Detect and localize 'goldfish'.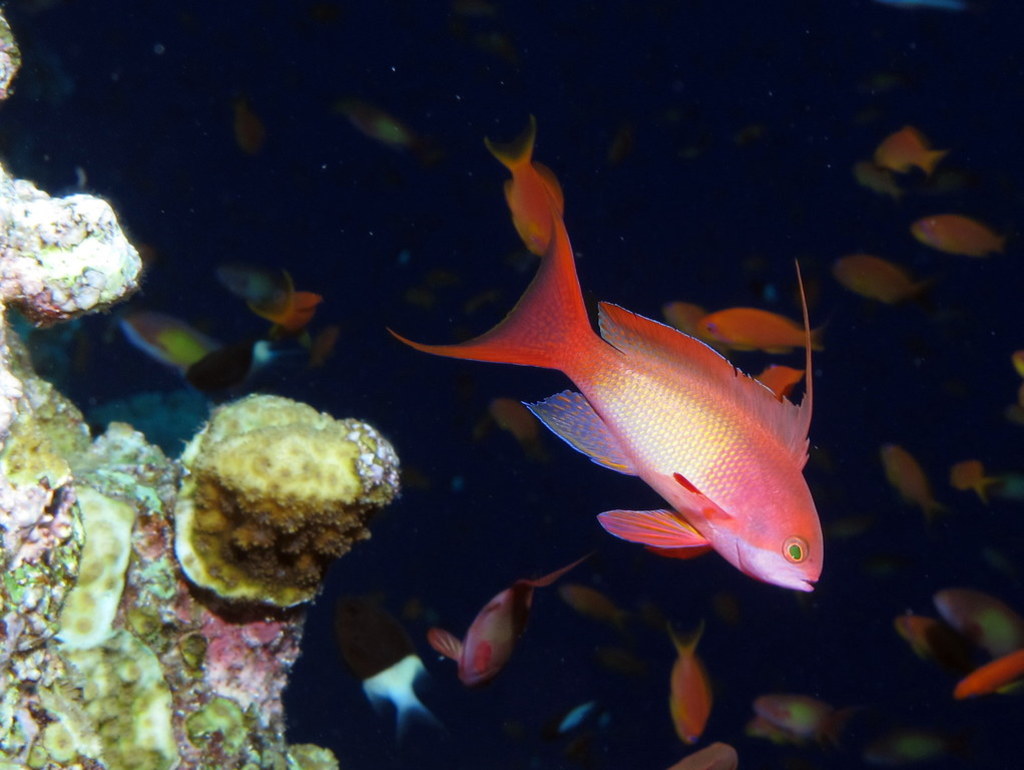
Localized at crop(424, 552, 591, 688).
